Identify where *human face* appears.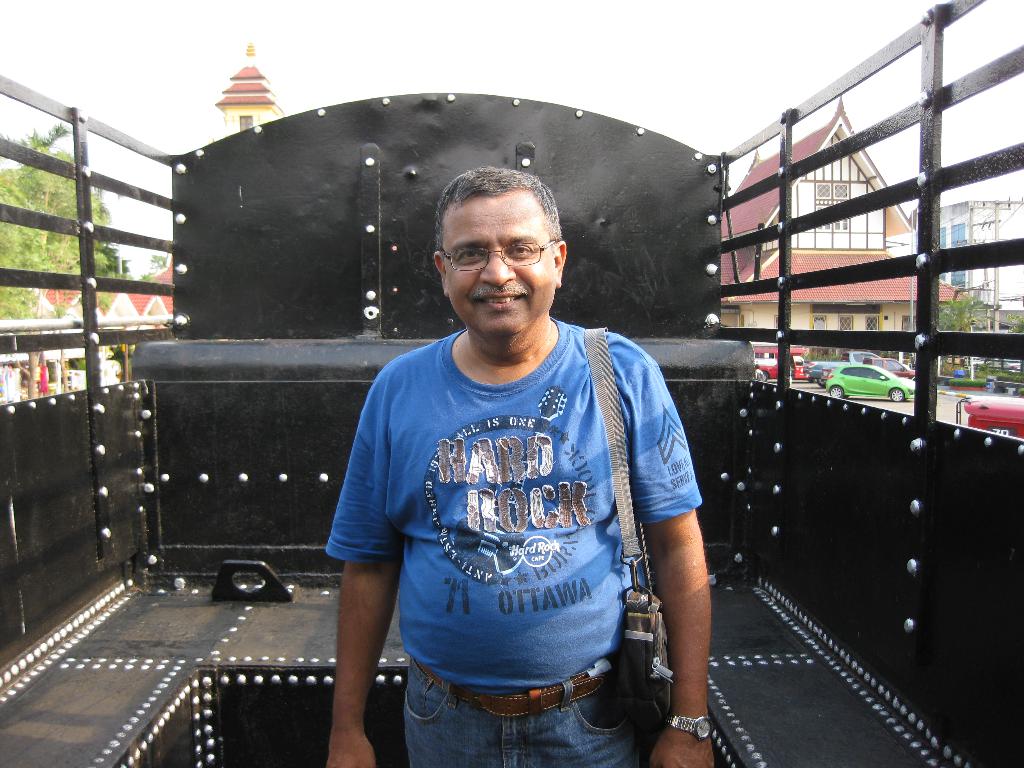
Appears at [x1=436, y1=189, x2=558, y2=335].
